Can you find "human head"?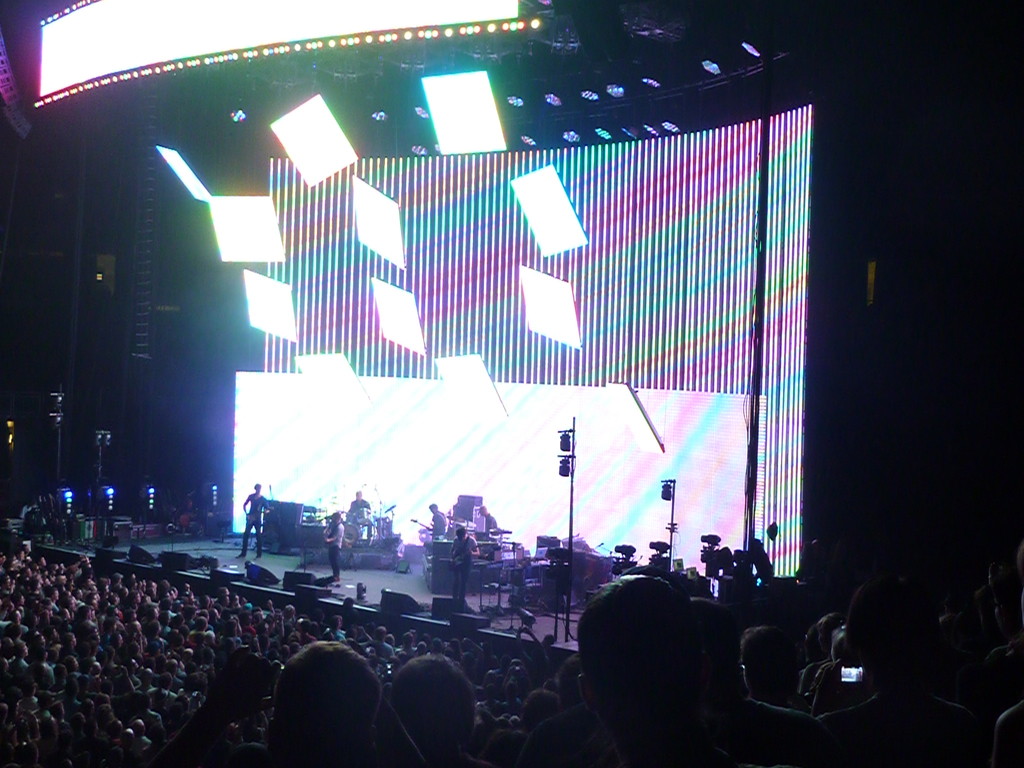
Yes, bounding box: (x1=385, y1=648, x2=474, y2=767).
